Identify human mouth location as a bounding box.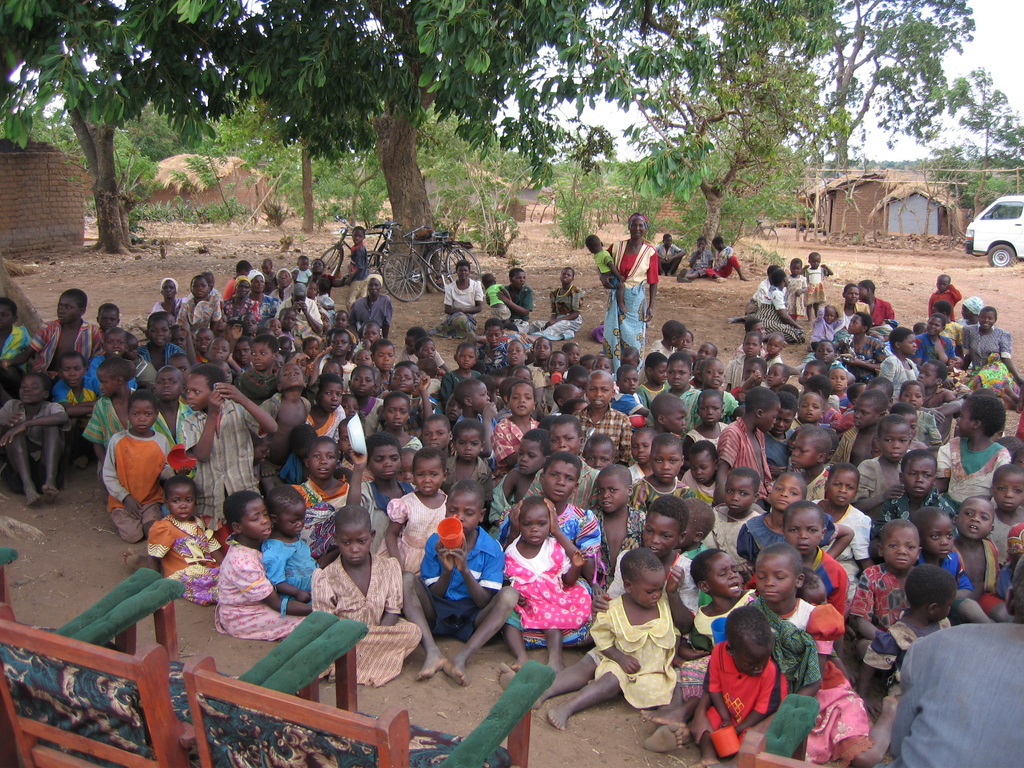
<bbox>68, 380, 76, 385</bbox>.
